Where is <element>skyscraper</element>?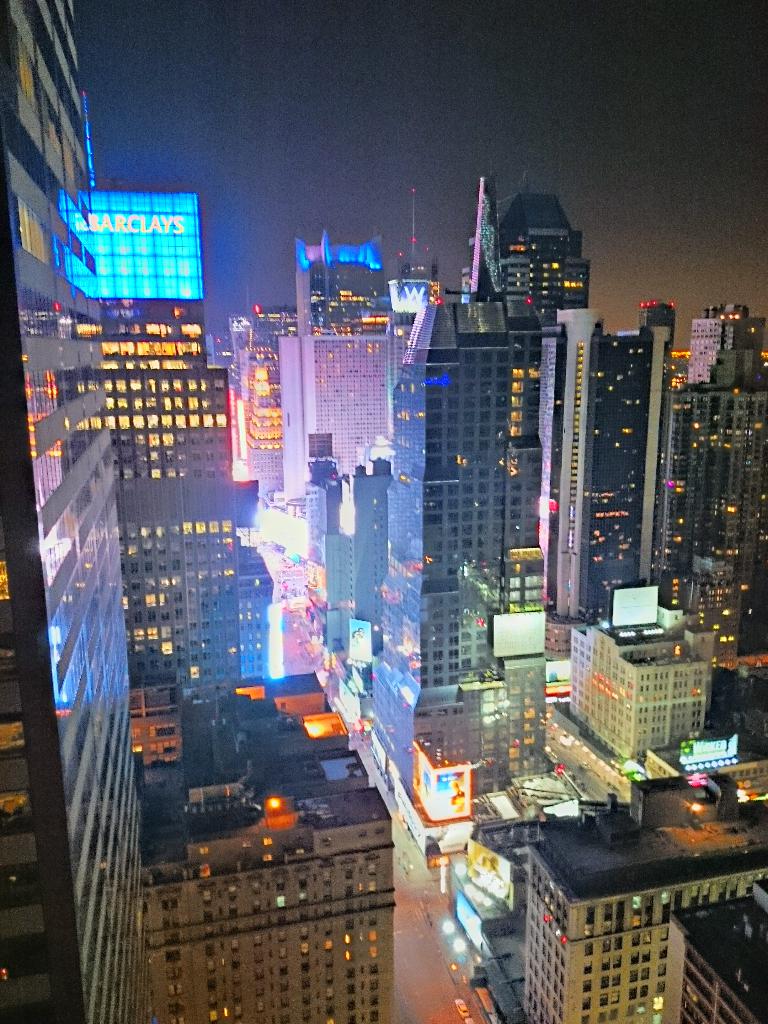
(left=459, top=166, right=492, bottom=305).
